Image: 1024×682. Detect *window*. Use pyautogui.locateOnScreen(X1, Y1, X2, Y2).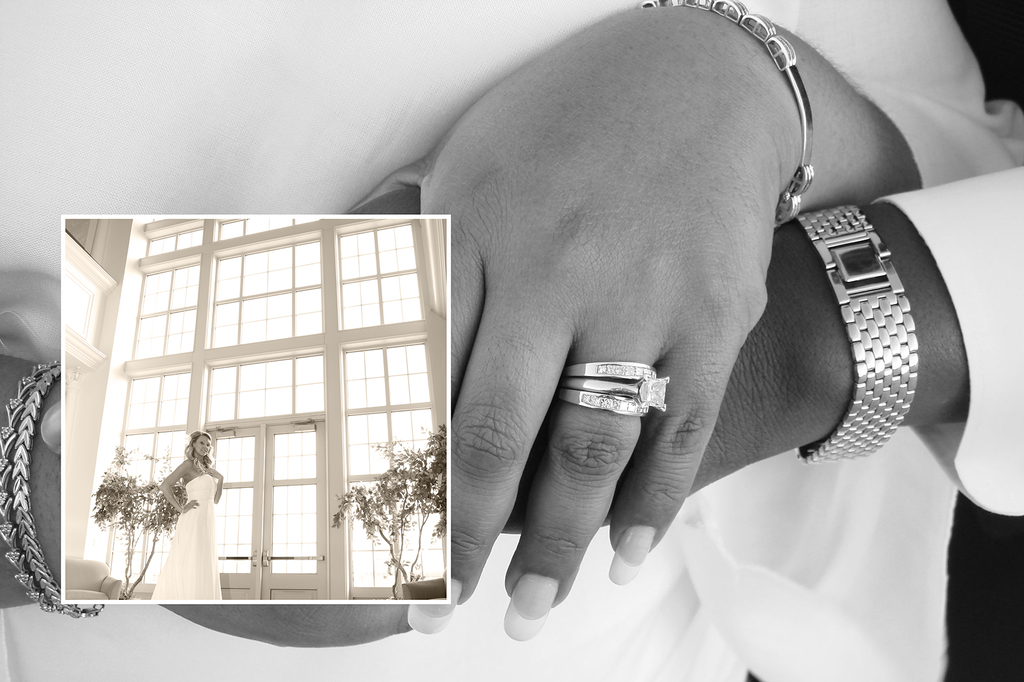
pyautogui.locateOnScreen(204, 237, 327, 347).
